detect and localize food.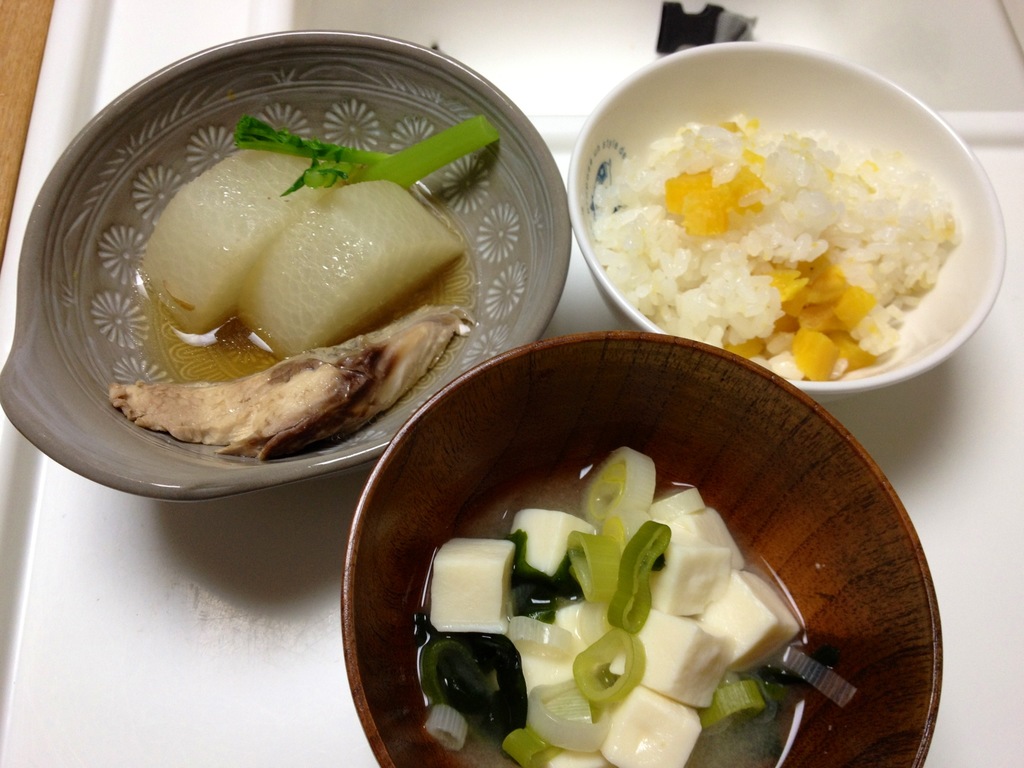
Localized at rect(413, 442, 861, 767).
